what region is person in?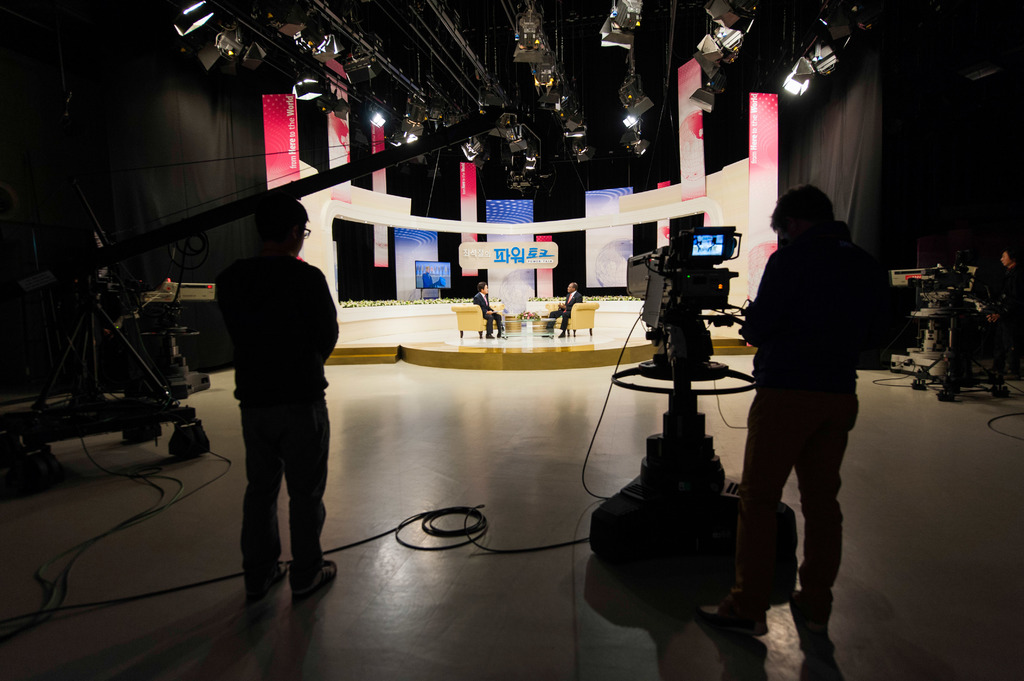
471/278/509/340.
